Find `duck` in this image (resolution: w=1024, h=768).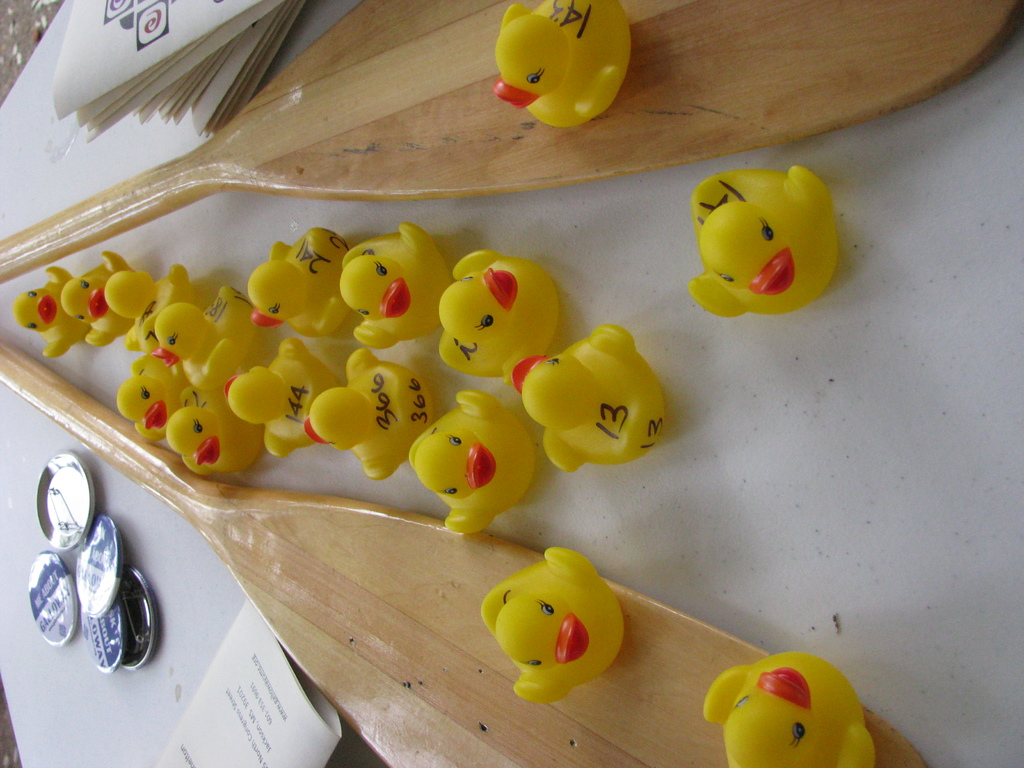
485, 0, 634, 128.
